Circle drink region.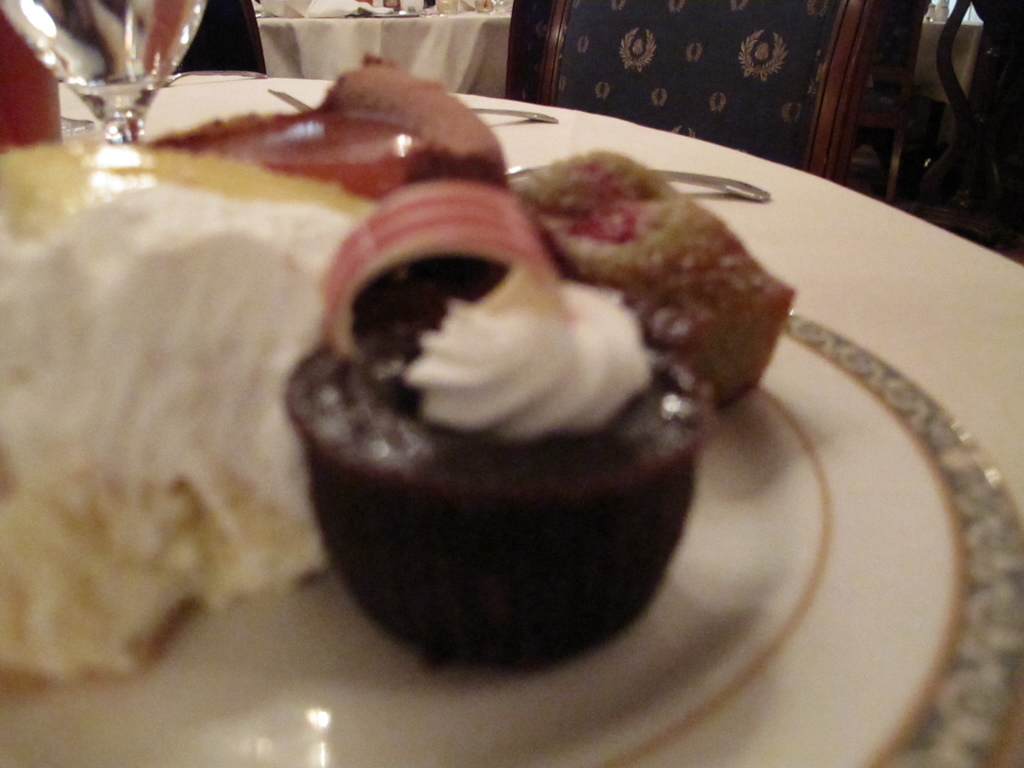
Region: <box>0,0,207,122</box>.
